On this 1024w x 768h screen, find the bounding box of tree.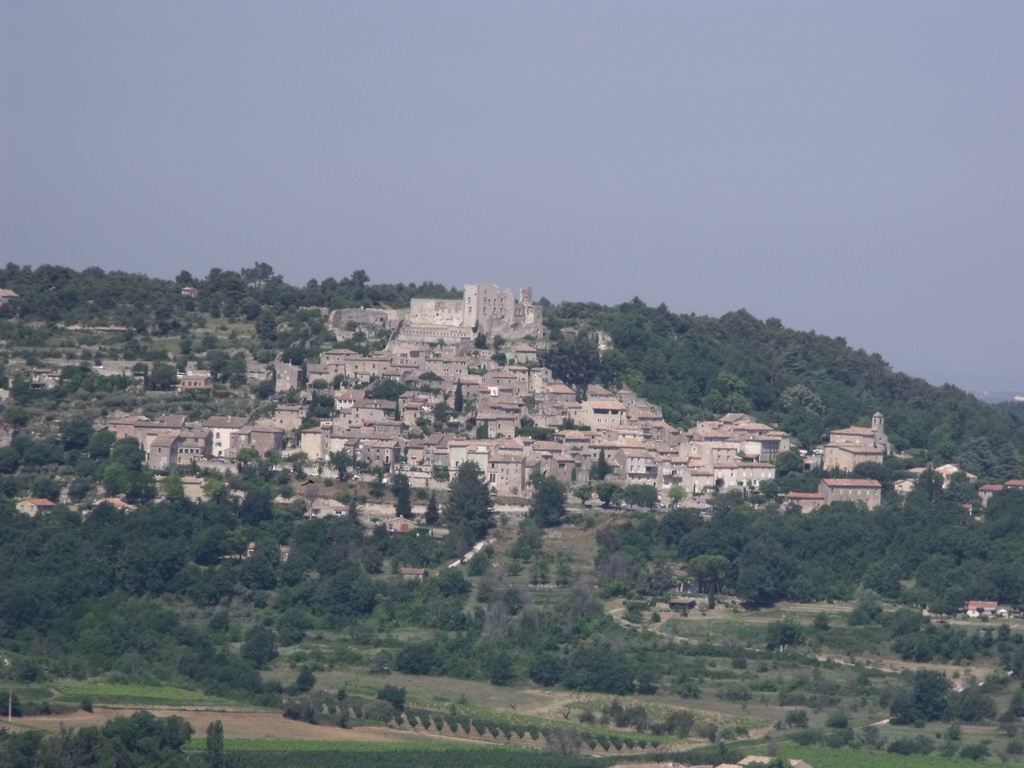
Bounding box: Rect(323, 450, 362, 484).
